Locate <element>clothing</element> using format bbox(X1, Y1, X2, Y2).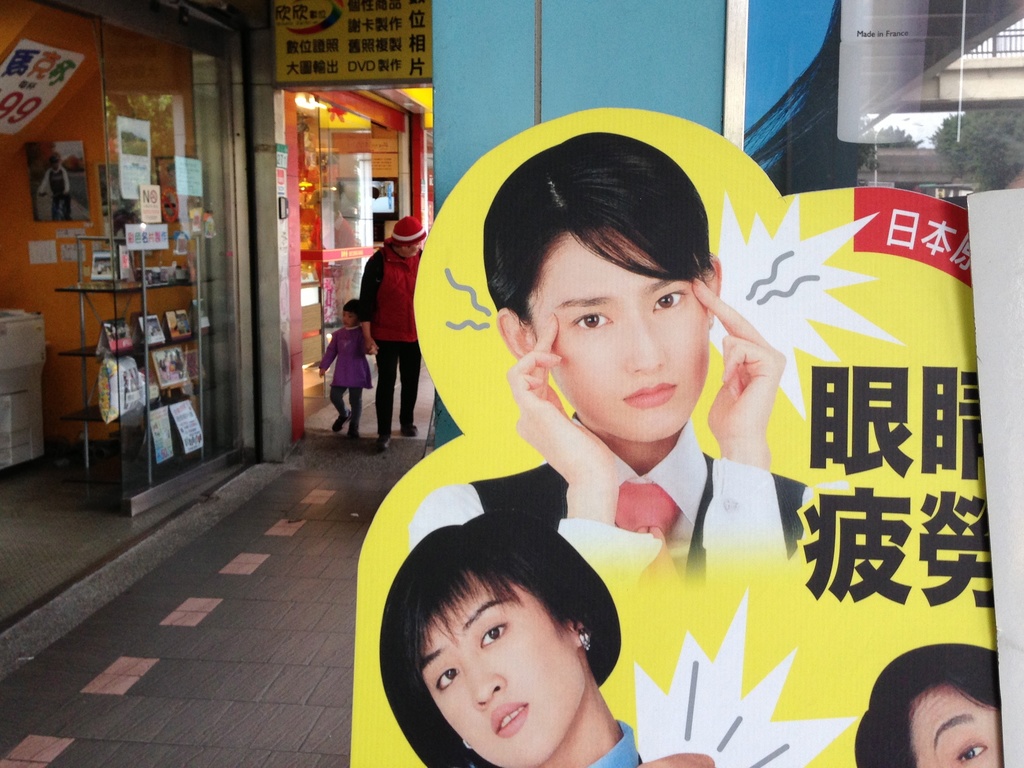
bbox(358, 236, 425, 435).
